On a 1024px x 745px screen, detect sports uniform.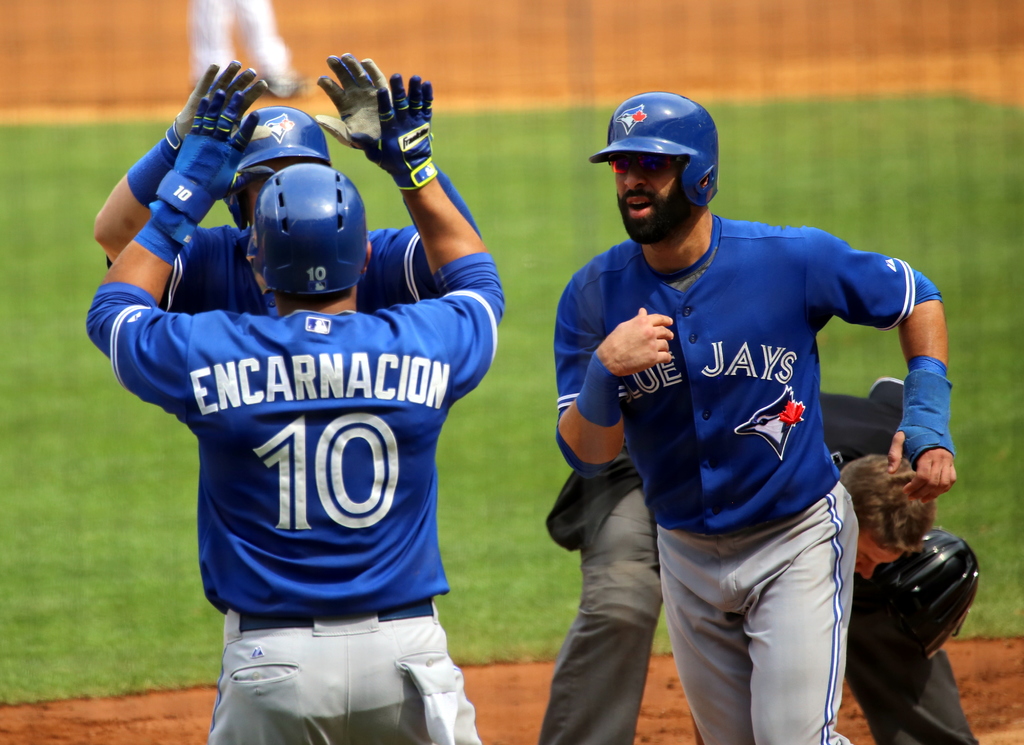
BBox(531, 378, 980, 744).
